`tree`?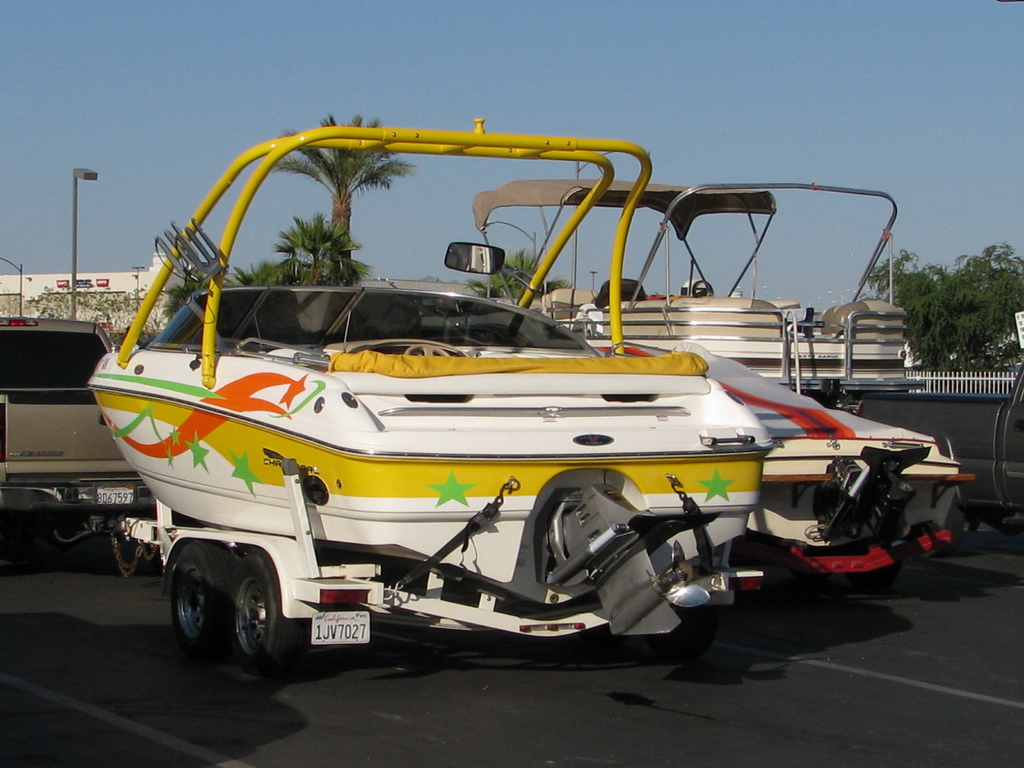
box(268, 111, 421, 280)
